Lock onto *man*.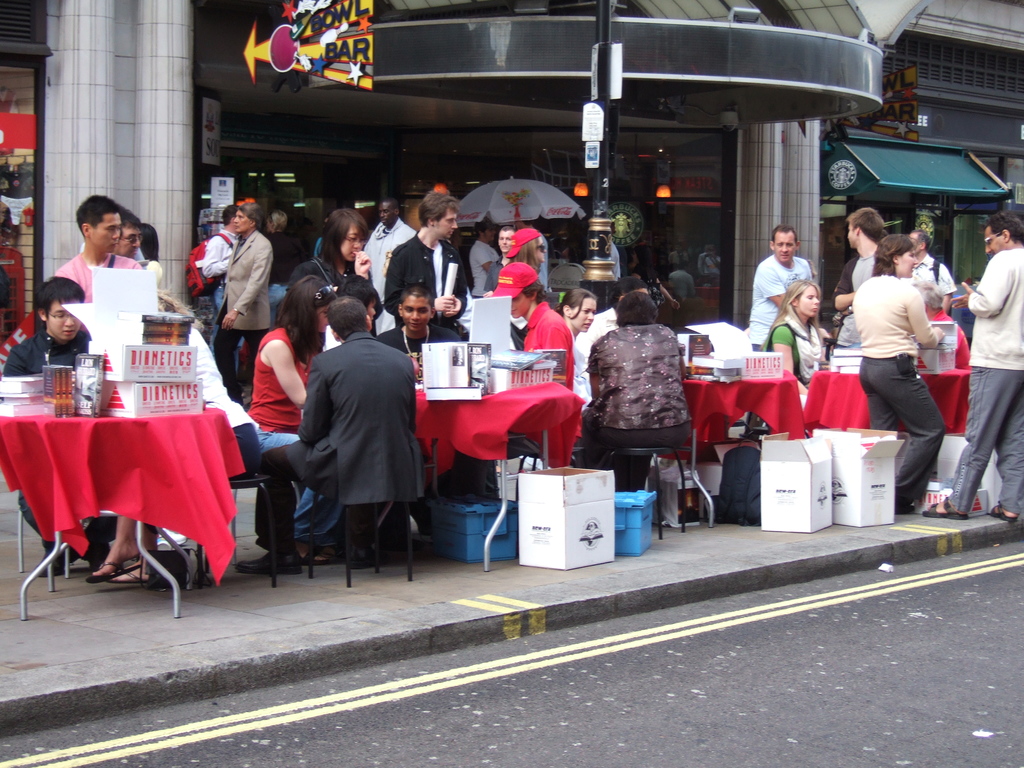
Locked: 362,197,420,333.
